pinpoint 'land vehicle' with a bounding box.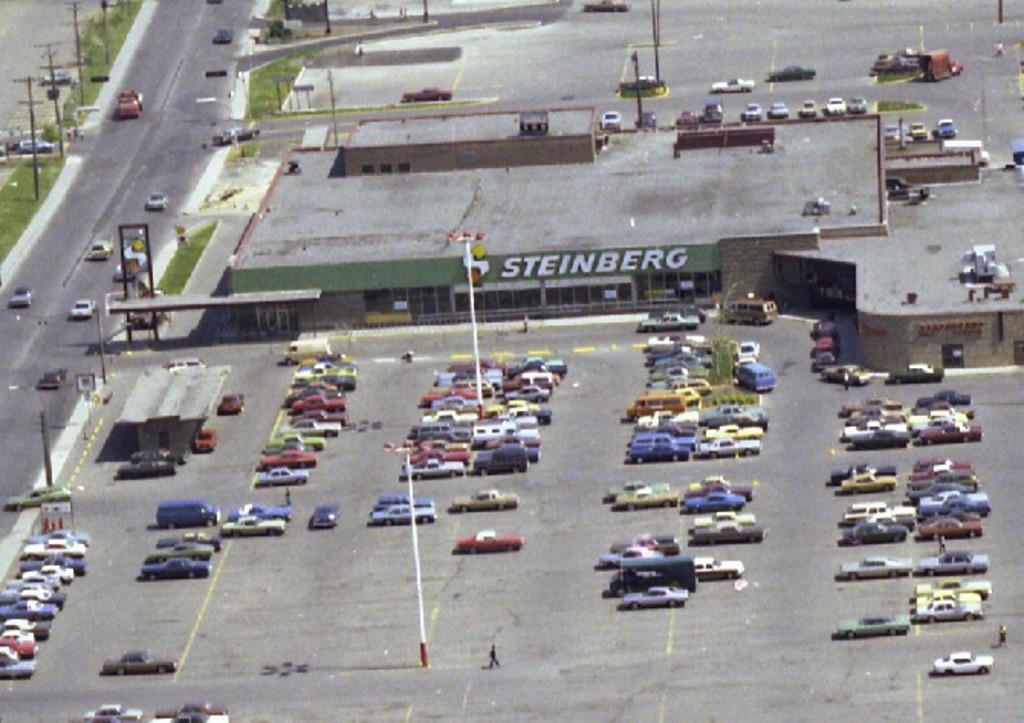
[883,118,903,145].
